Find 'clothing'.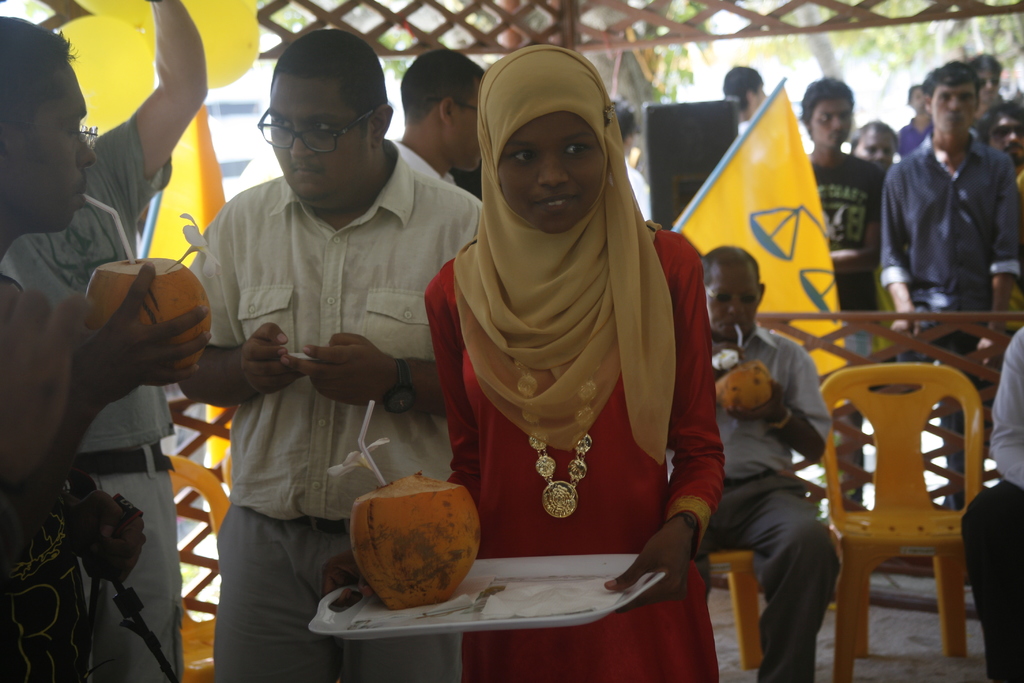
(left=888, top=129, right=1020, bottom=352).
